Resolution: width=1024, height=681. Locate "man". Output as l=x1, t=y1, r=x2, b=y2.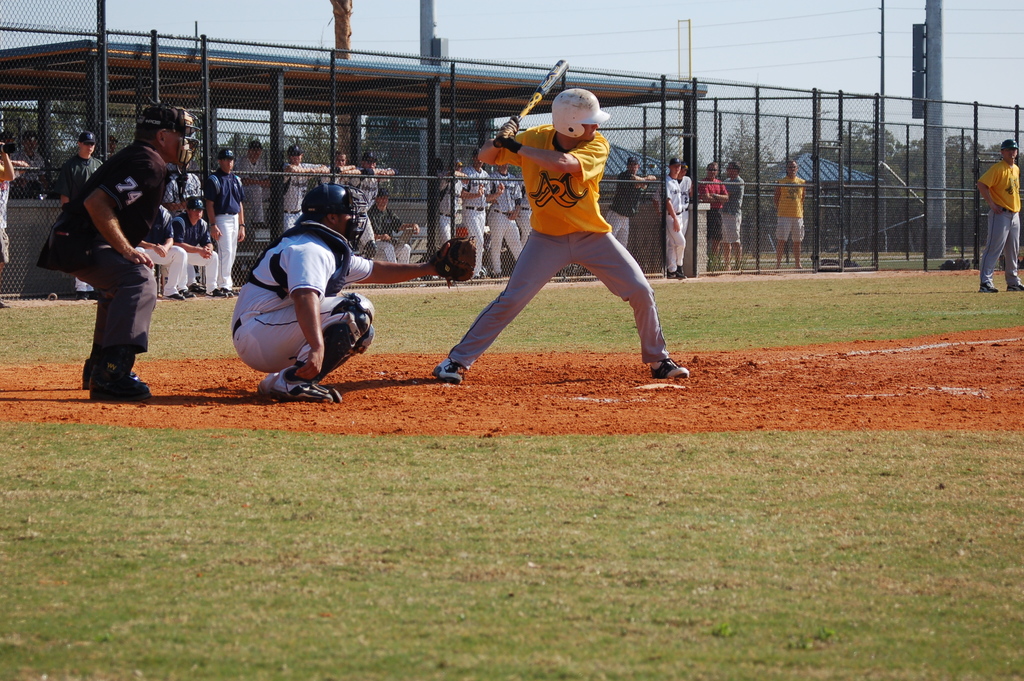
l=657, t=164, r=690, b=229.
